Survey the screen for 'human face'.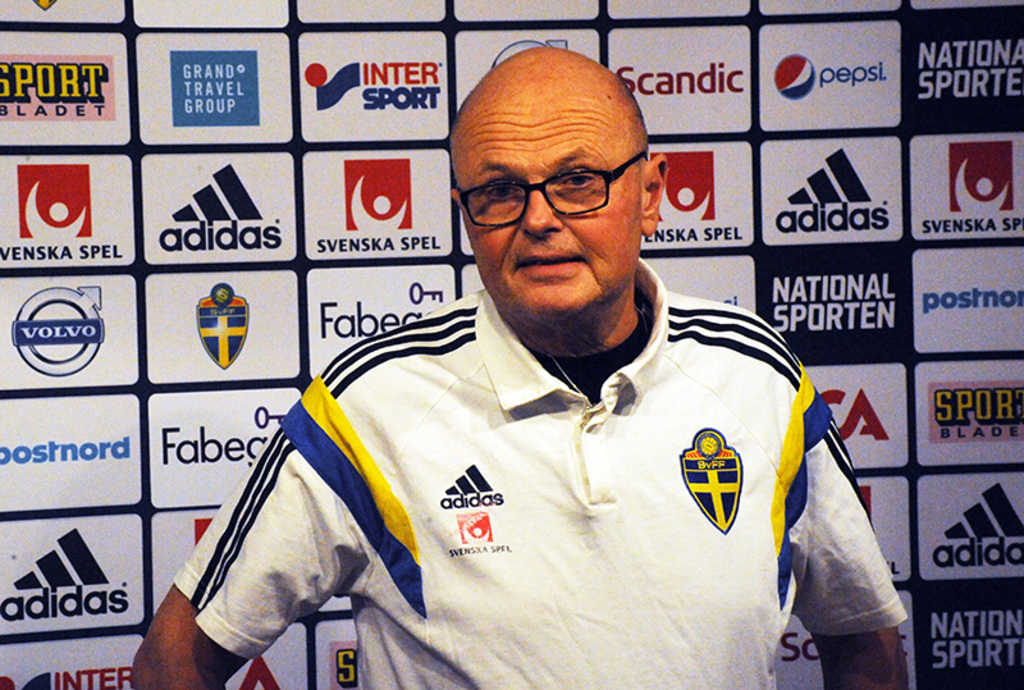
Survey found: 461/88/646/335.
